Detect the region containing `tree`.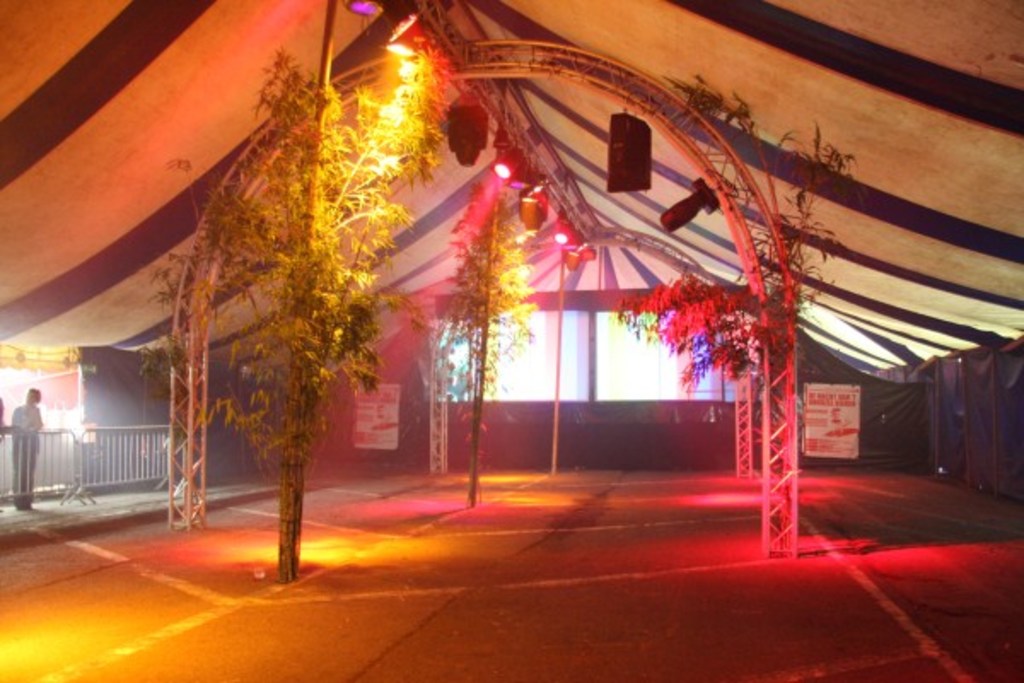
[135,27,418,555].
